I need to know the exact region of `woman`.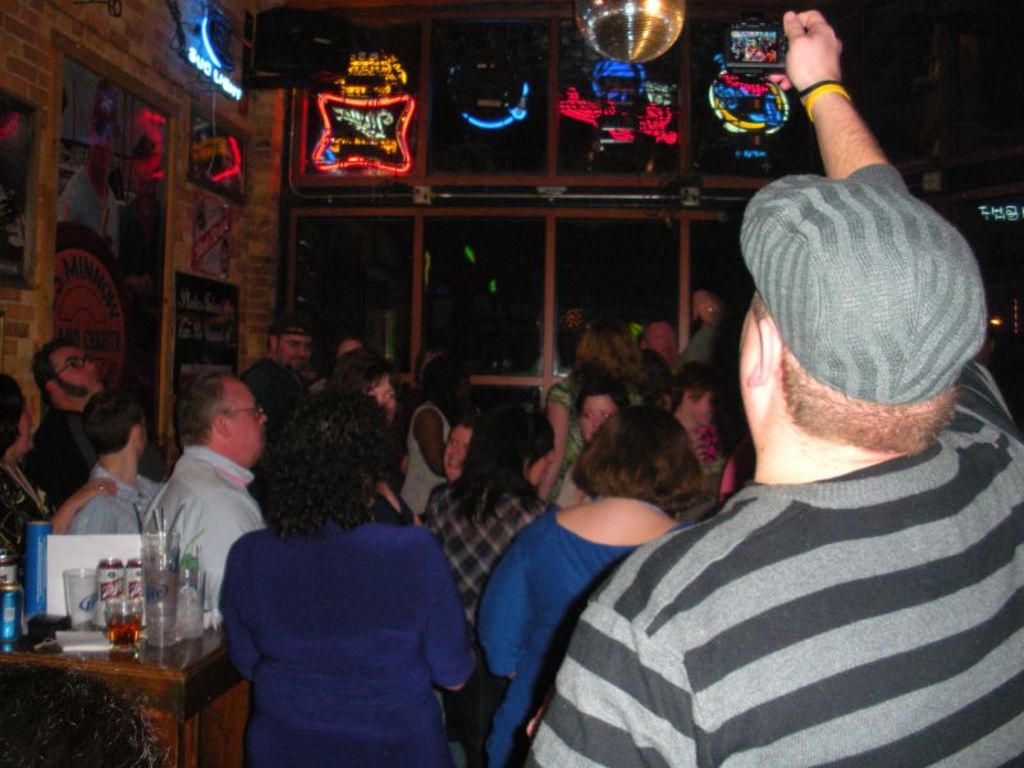
Region: left=558, top=388, right=632, bottom=506.
